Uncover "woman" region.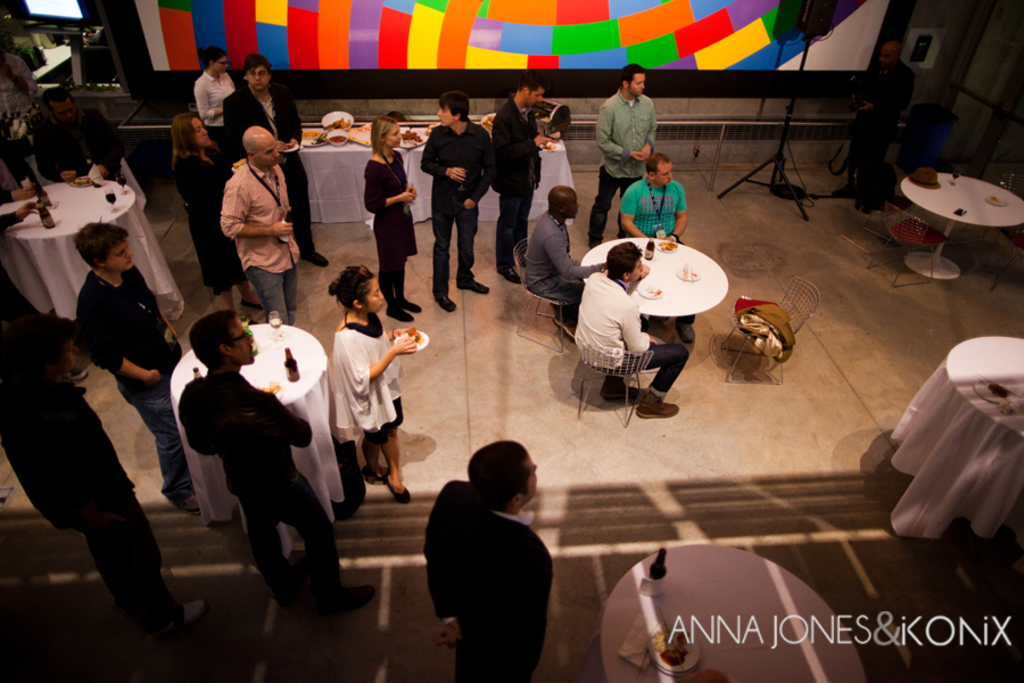
Uncovered: (x1=168, y1=112, x2=243, y2=324).
